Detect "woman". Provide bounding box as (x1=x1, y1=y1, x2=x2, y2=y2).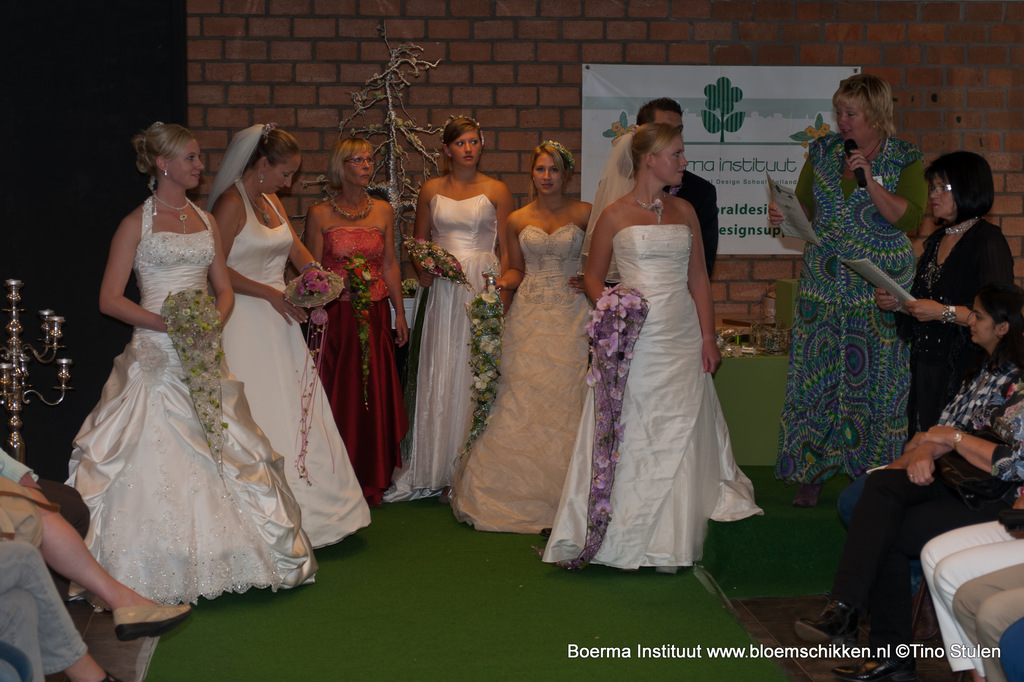
(x1=0, y1=442, x2=193, y2=646).
